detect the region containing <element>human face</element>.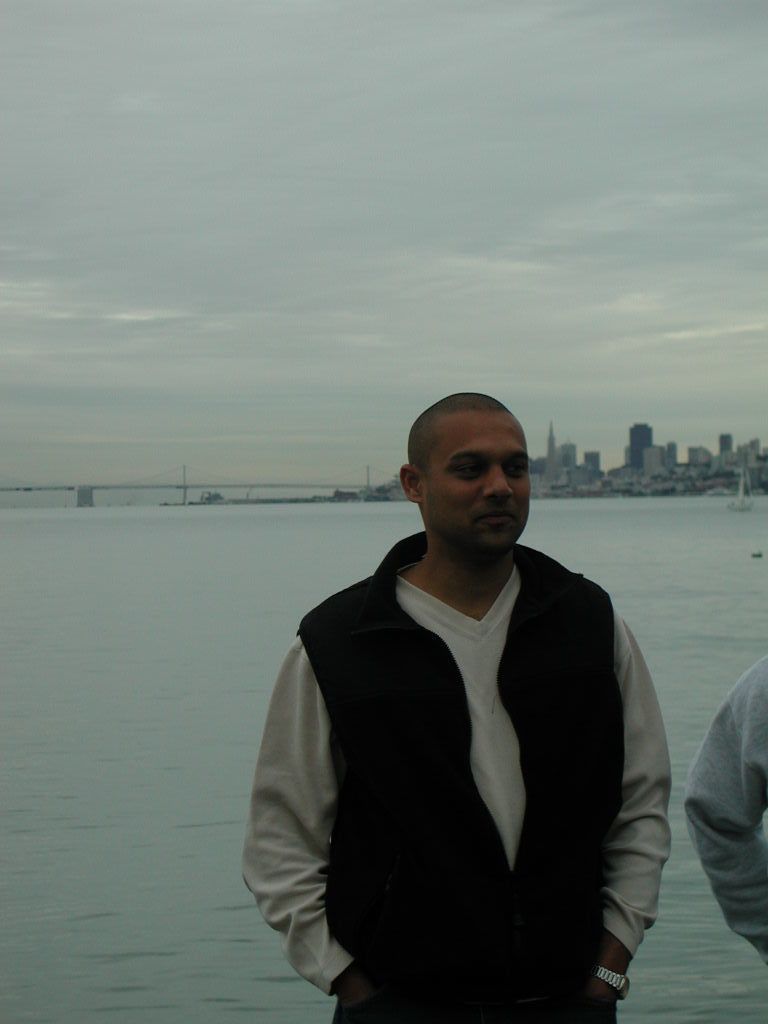
detection(422, 411, 530, 551).
